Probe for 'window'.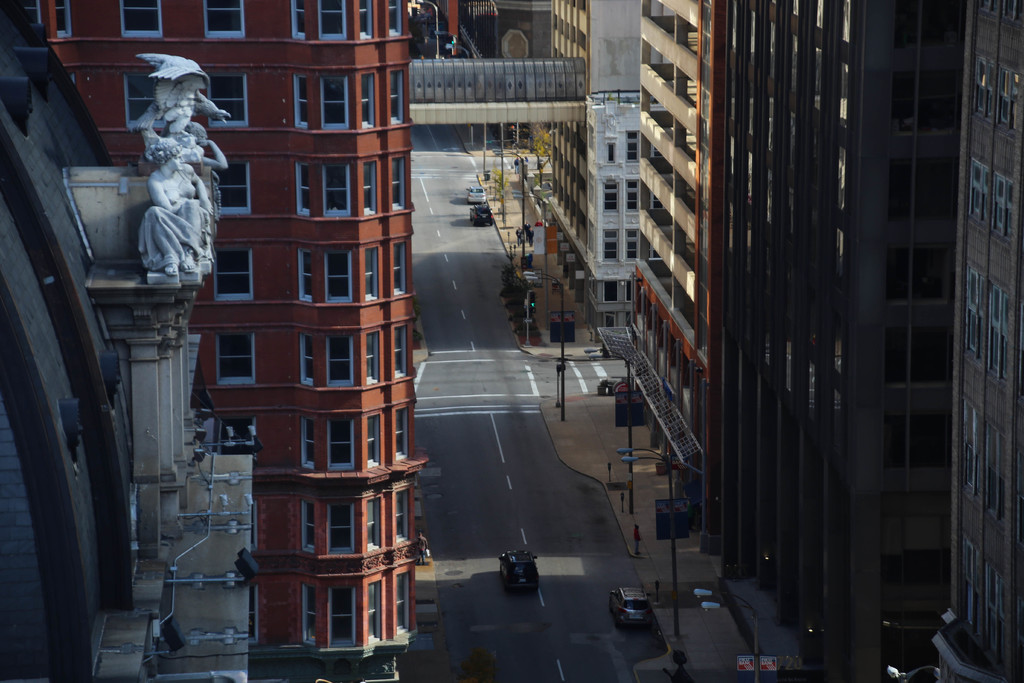
Probe result: detection(988, 566, 1006, 656).
